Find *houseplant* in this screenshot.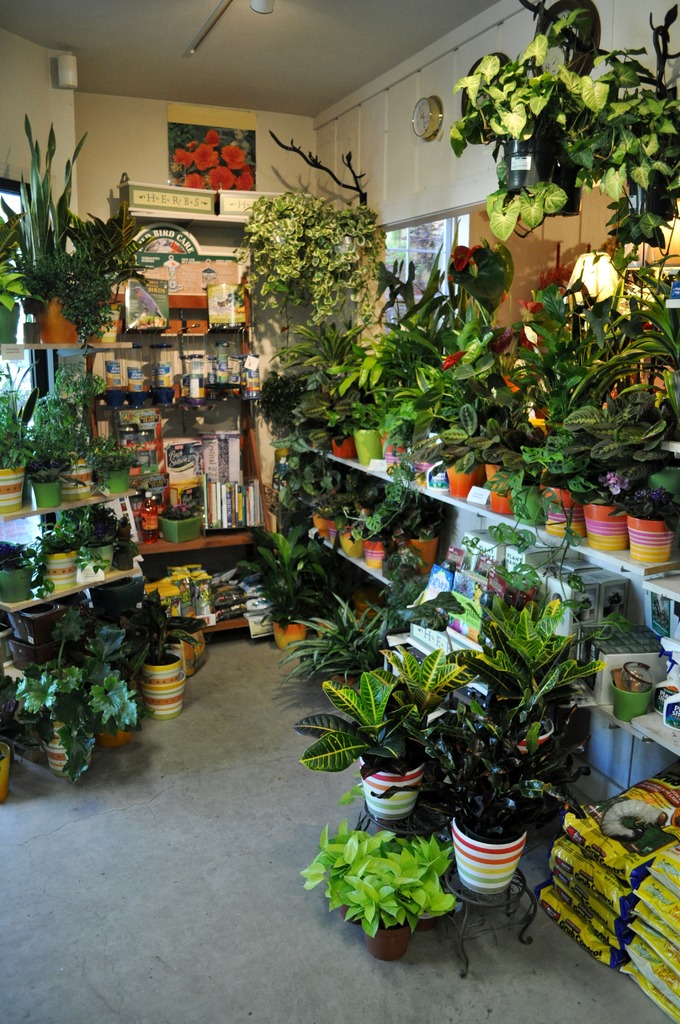
The bounding box for *houseplant* is [605,475,679,573].
